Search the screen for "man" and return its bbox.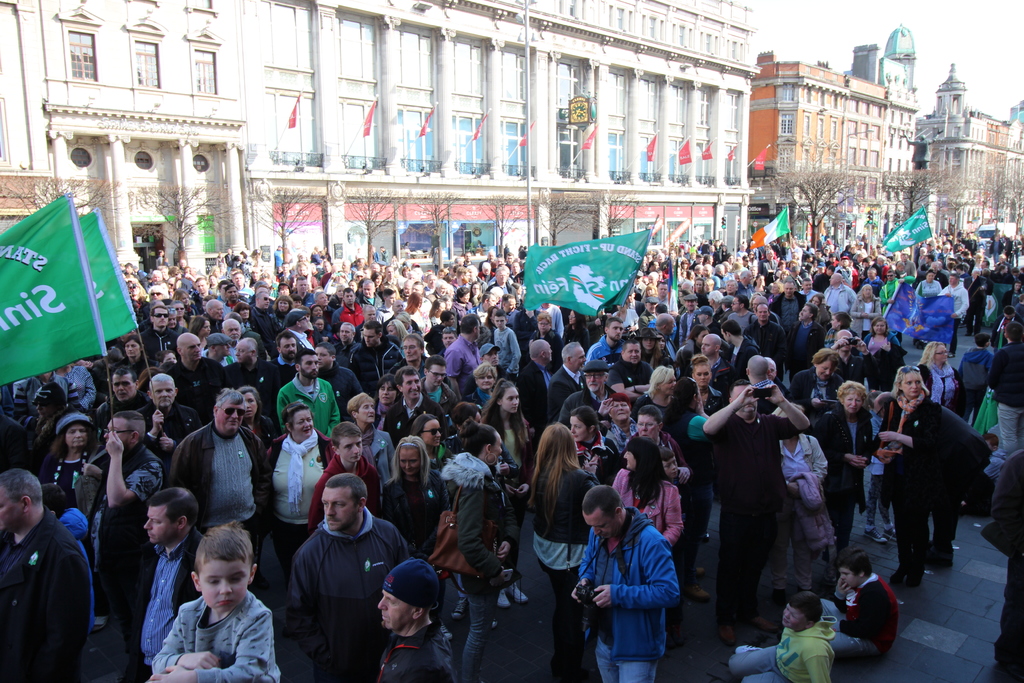
Found: [695,370,821,654].
